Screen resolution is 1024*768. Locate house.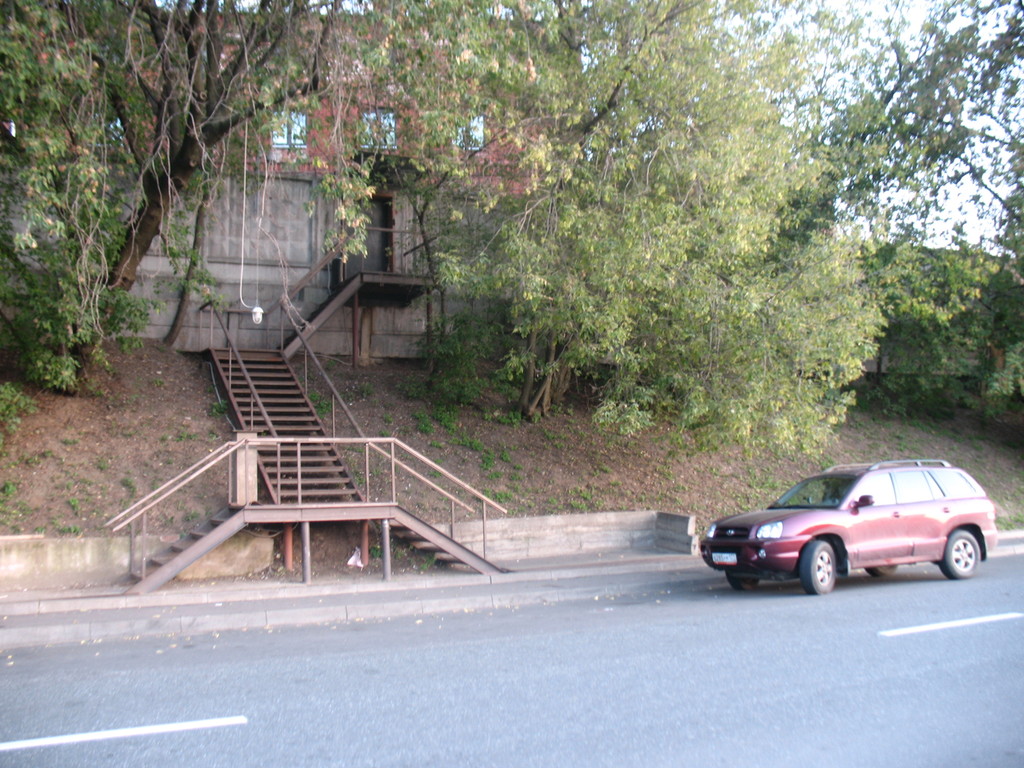
49,49,771,574.
